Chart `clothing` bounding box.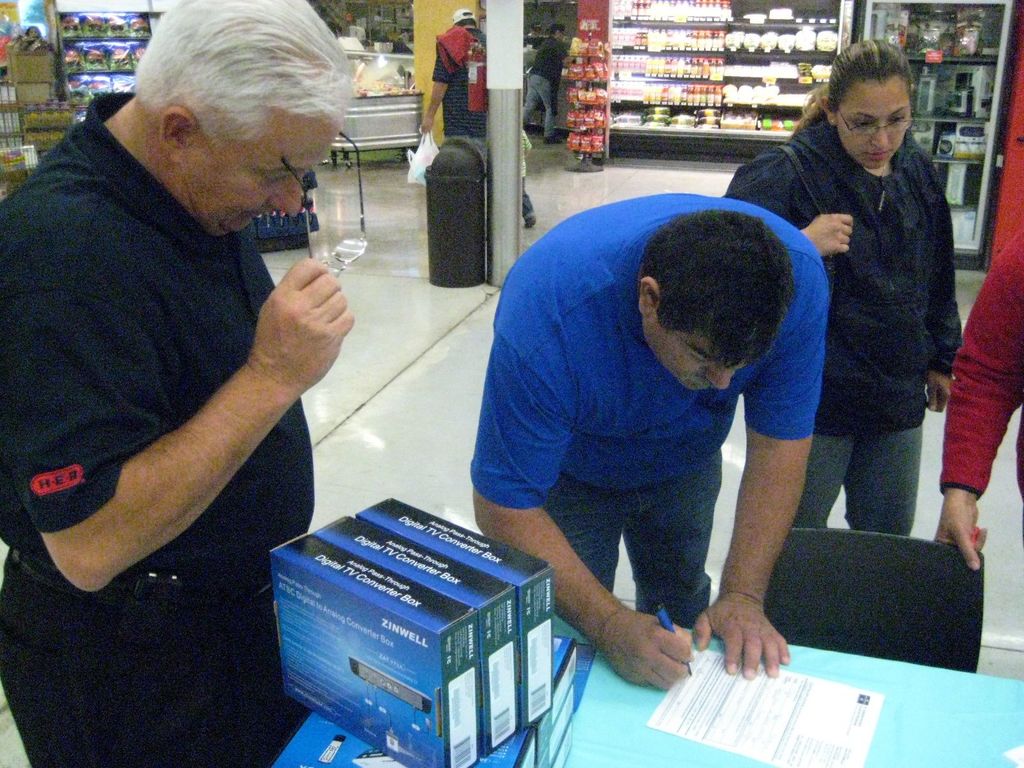
Charted: rect(481, 190, 867, 681).
